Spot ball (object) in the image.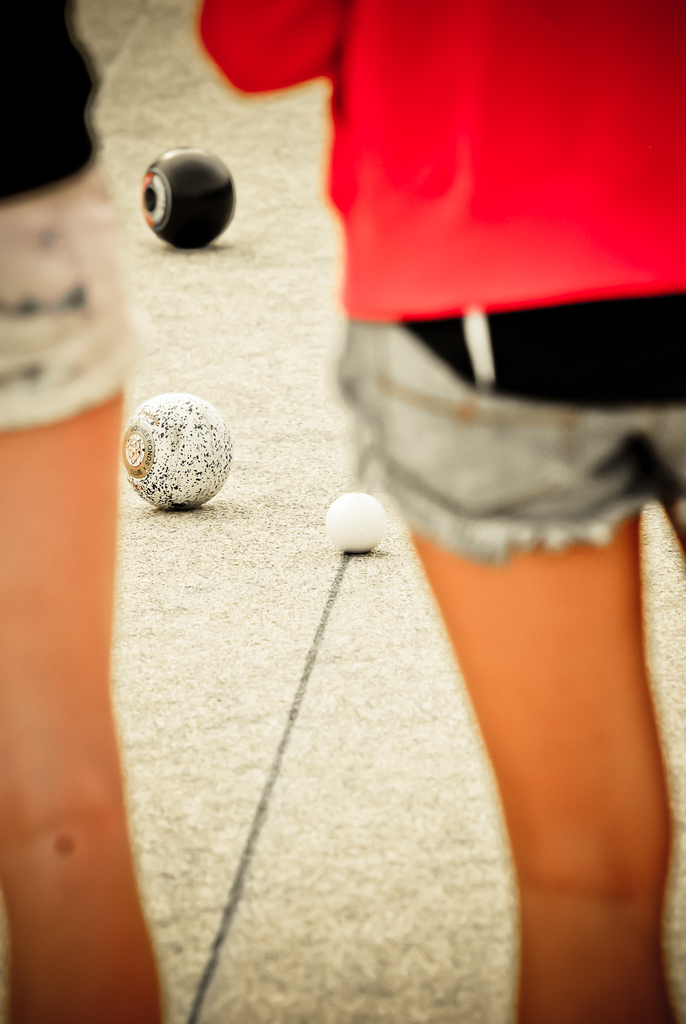
ball (object) found at [x1=118, y1=394, x2=234, y2=509].
